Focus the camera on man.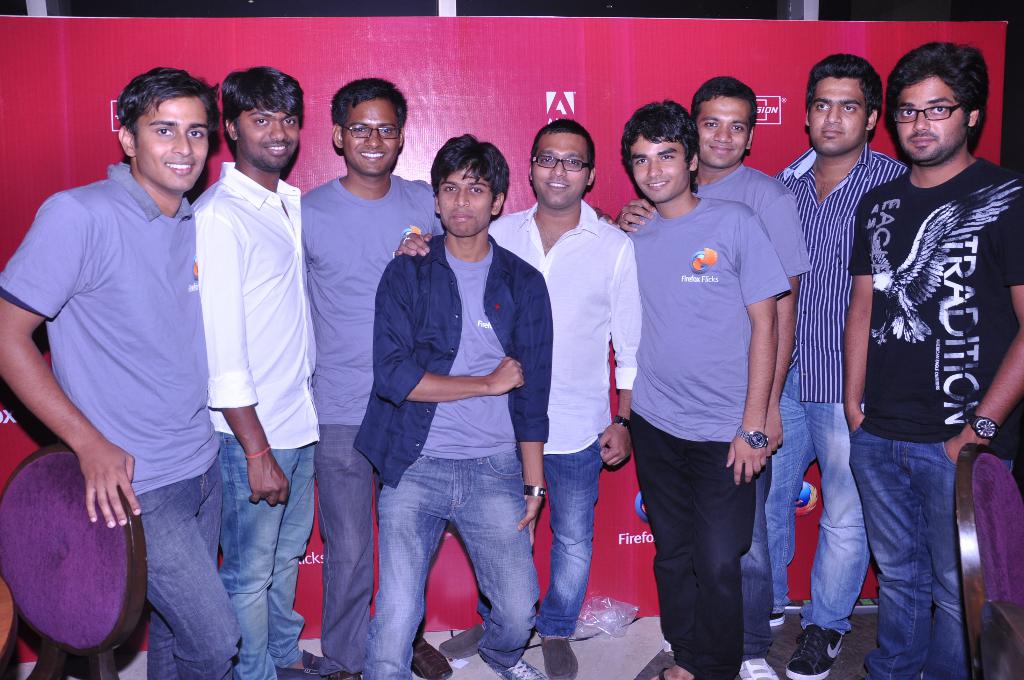
Focus region: 0 65 242 679.
